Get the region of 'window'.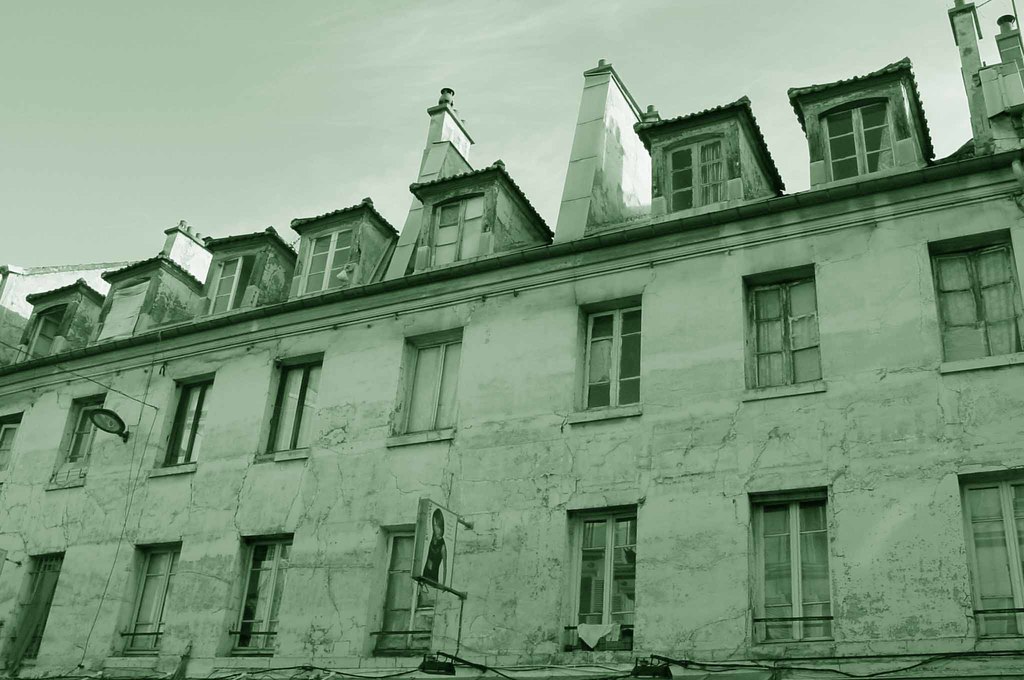
region(0, 406, 19, 501).
